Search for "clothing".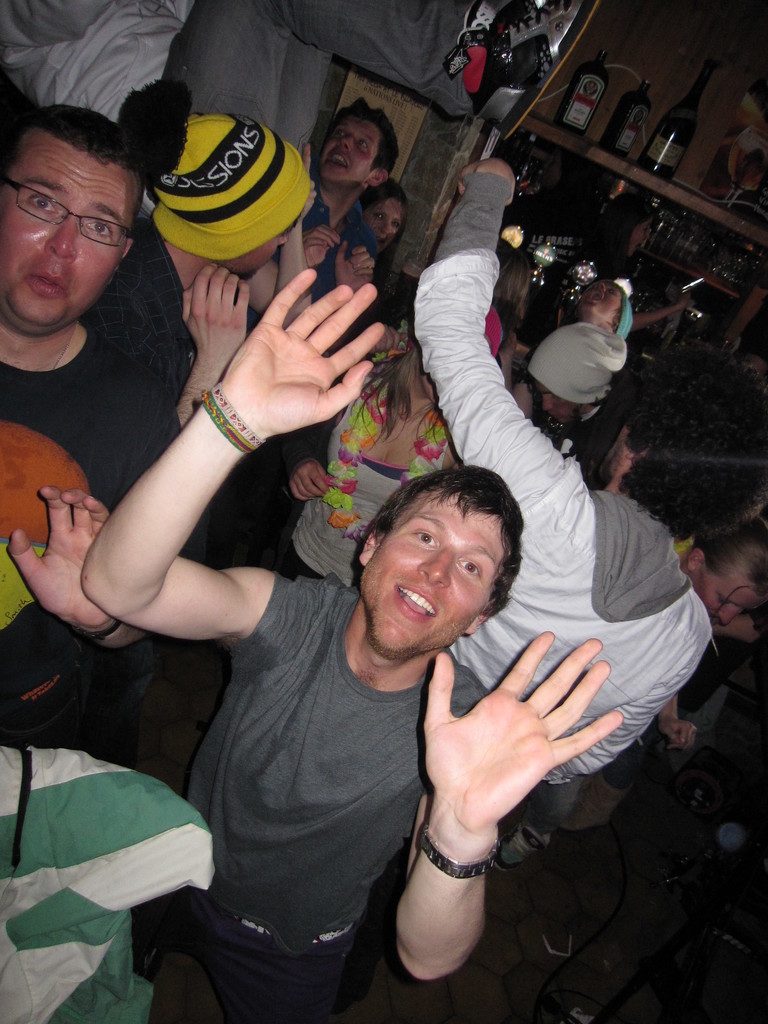
Found at bbox=(141, 113, 314, 264).
